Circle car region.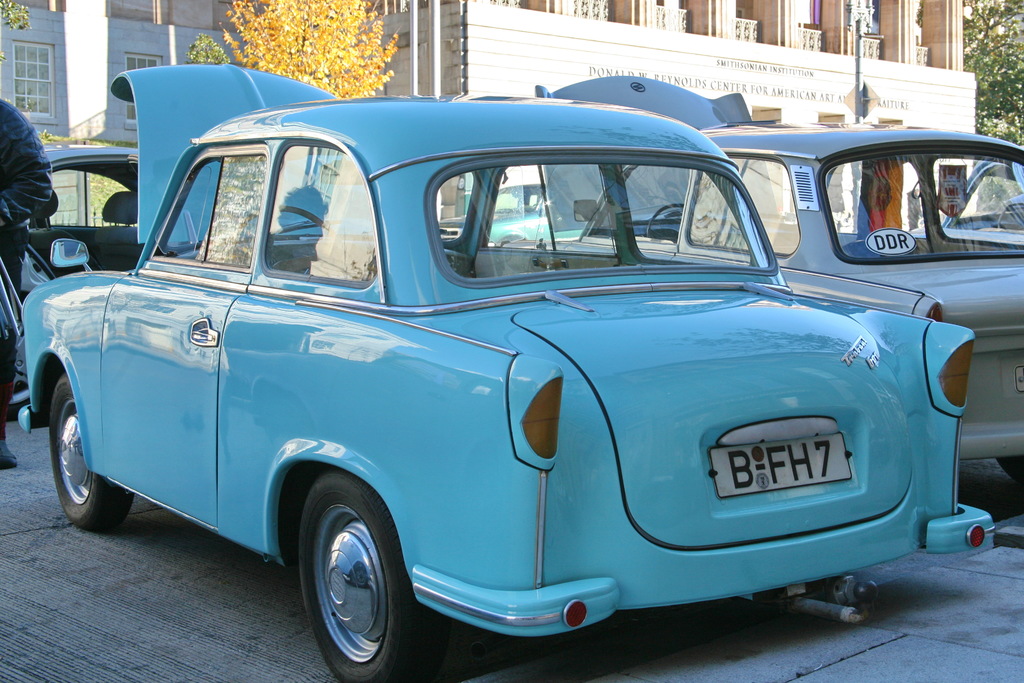
Region: x1=27, y1=67, x2=998, y2=682.
